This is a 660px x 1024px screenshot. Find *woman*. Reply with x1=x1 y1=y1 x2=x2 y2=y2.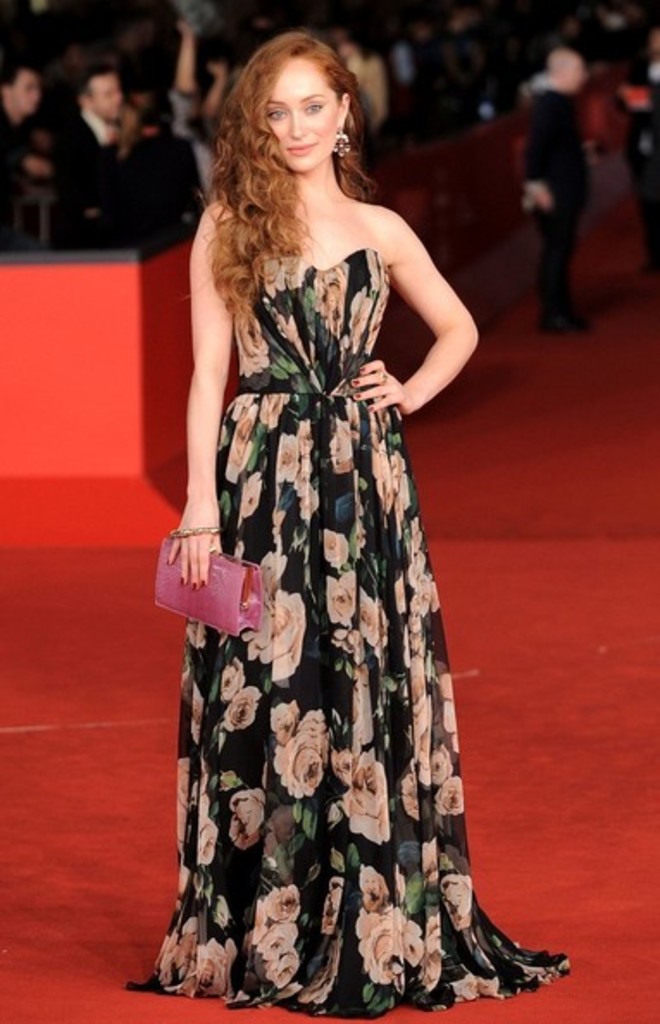
x1=109 y1=31 x2=584 y2=1005.
